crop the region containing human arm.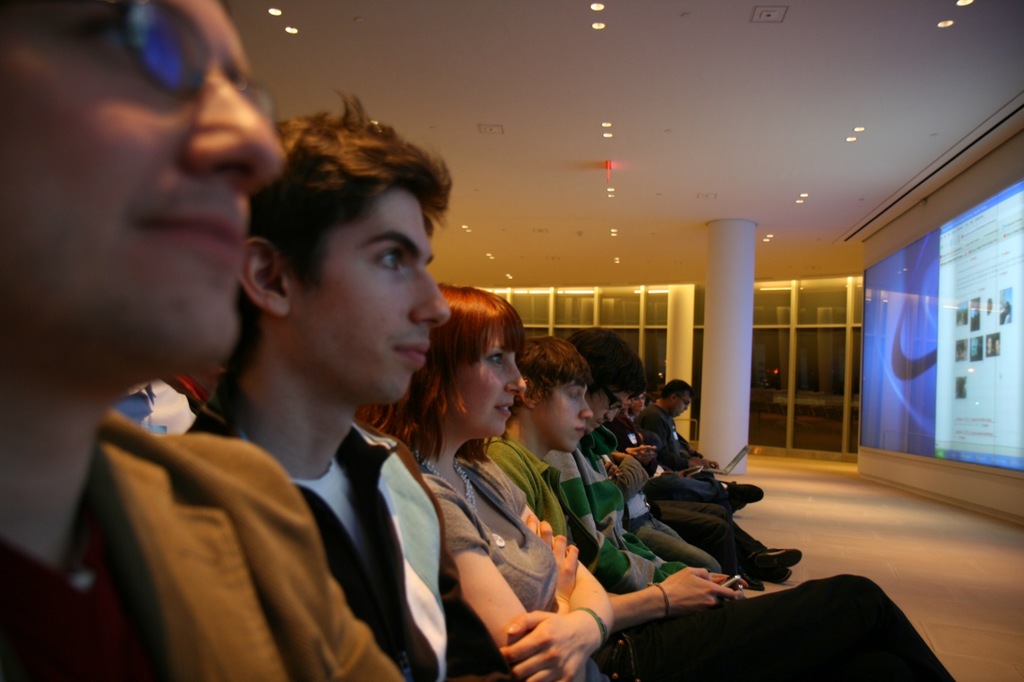
Crop region: (left=685, top=451, right=730, bottom=472).
